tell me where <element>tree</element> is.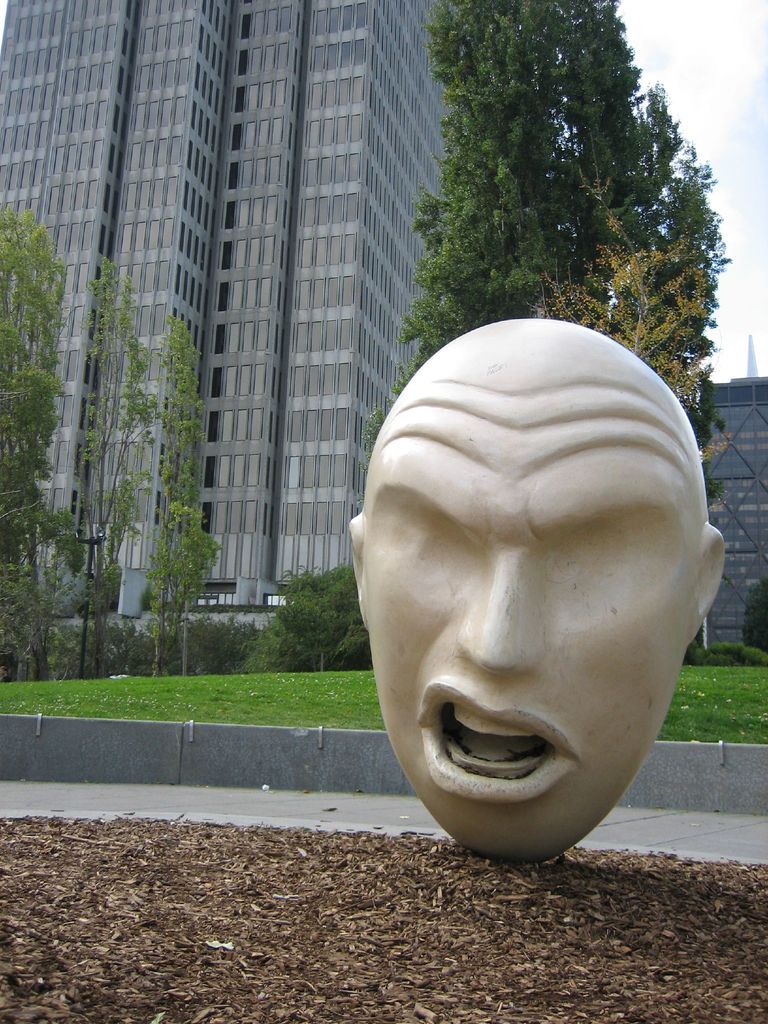
<element>tree</element> is at bbox(735, 582, 767, 659).
